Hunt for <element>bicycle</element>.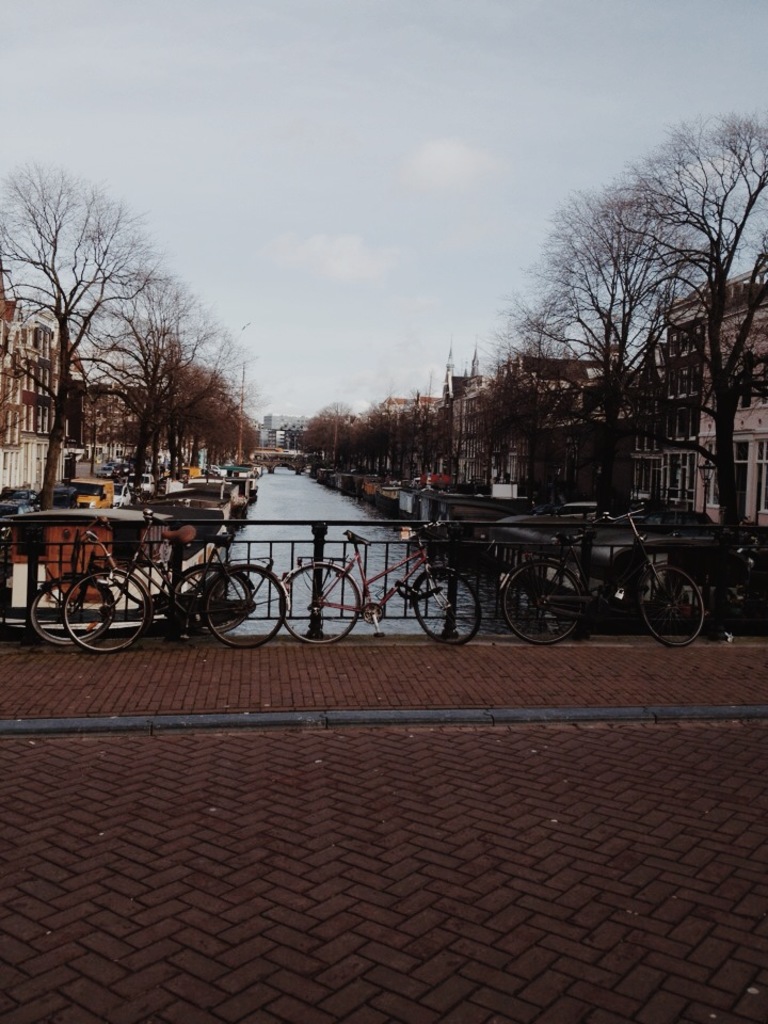
Hunted down at crop(281, 514, 482, 645).
